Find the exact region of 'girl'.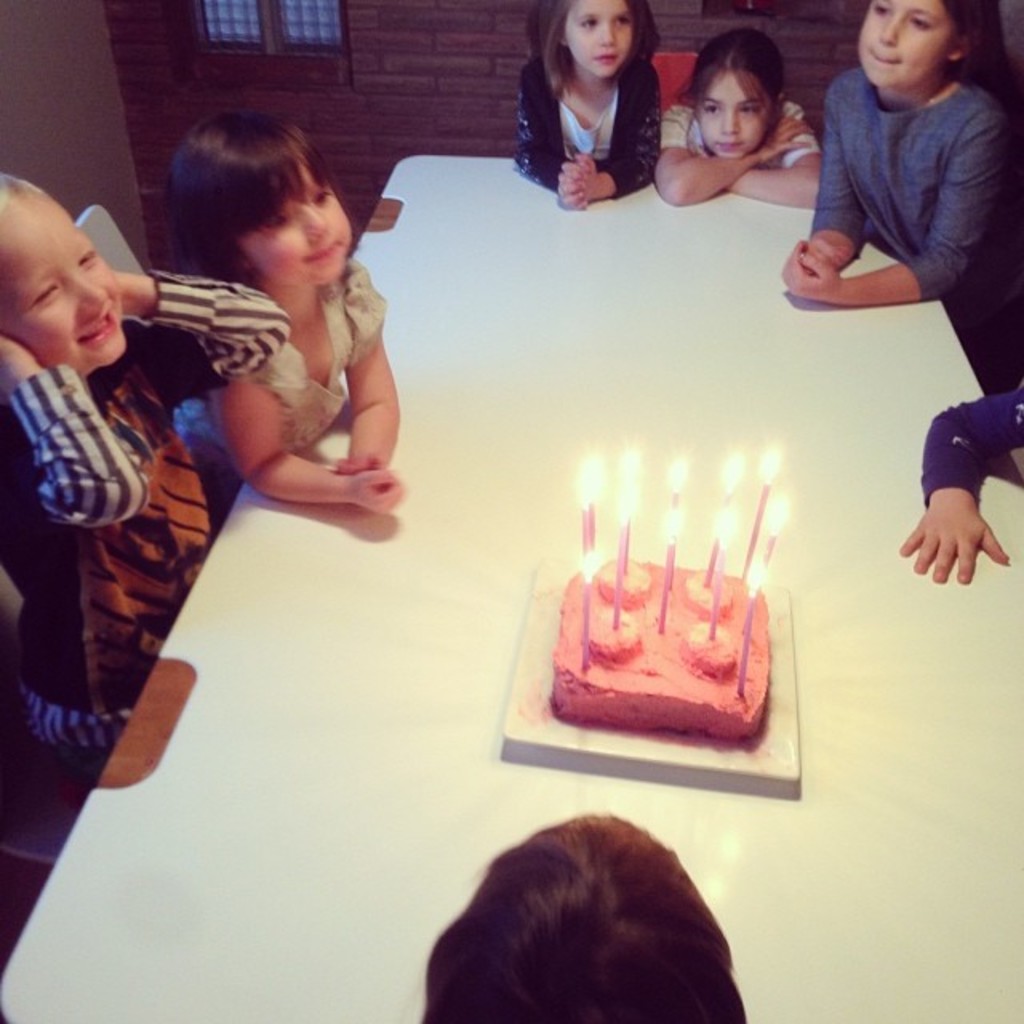
Exact region: (left=653, top=29, right=819, bottom=206).
